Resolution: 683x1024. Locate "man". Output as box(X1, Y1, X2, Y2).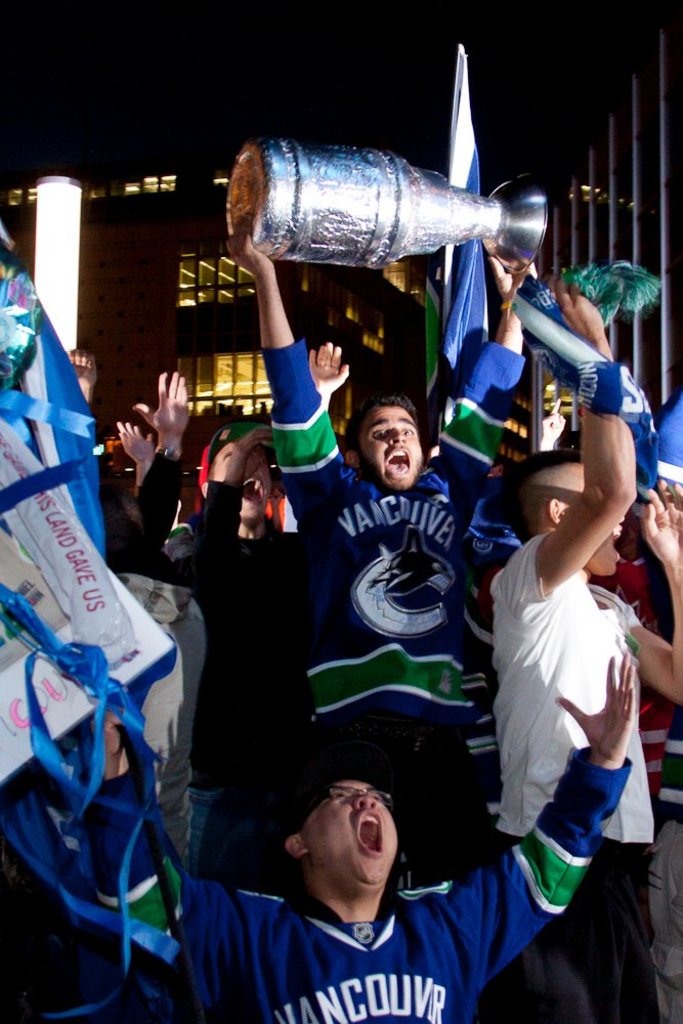
box(96, 658, 641, 1023).
